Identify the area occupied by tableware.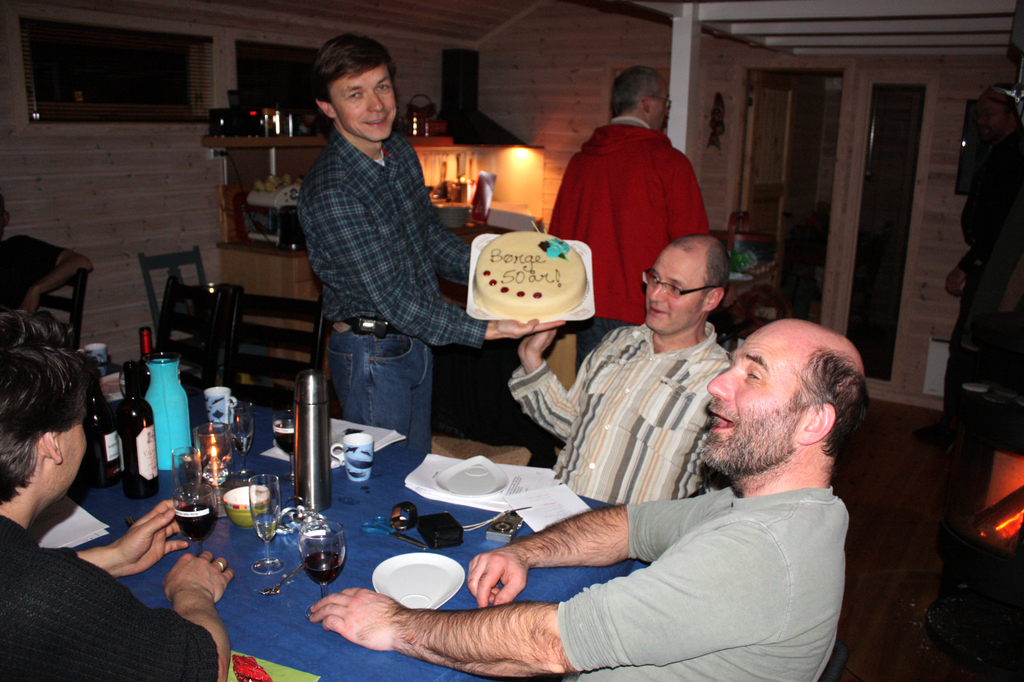
Area: <bbox>200, 383, 237, 426</bbox>.
